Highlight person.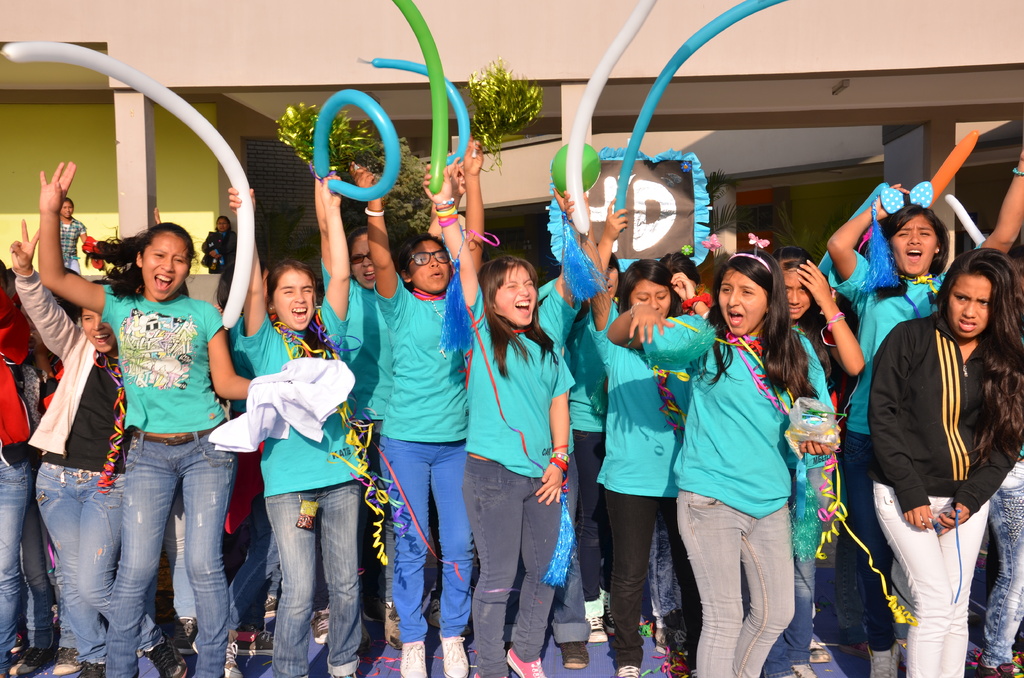
Highlighted region: detection(855, 204, 1007, 674).
